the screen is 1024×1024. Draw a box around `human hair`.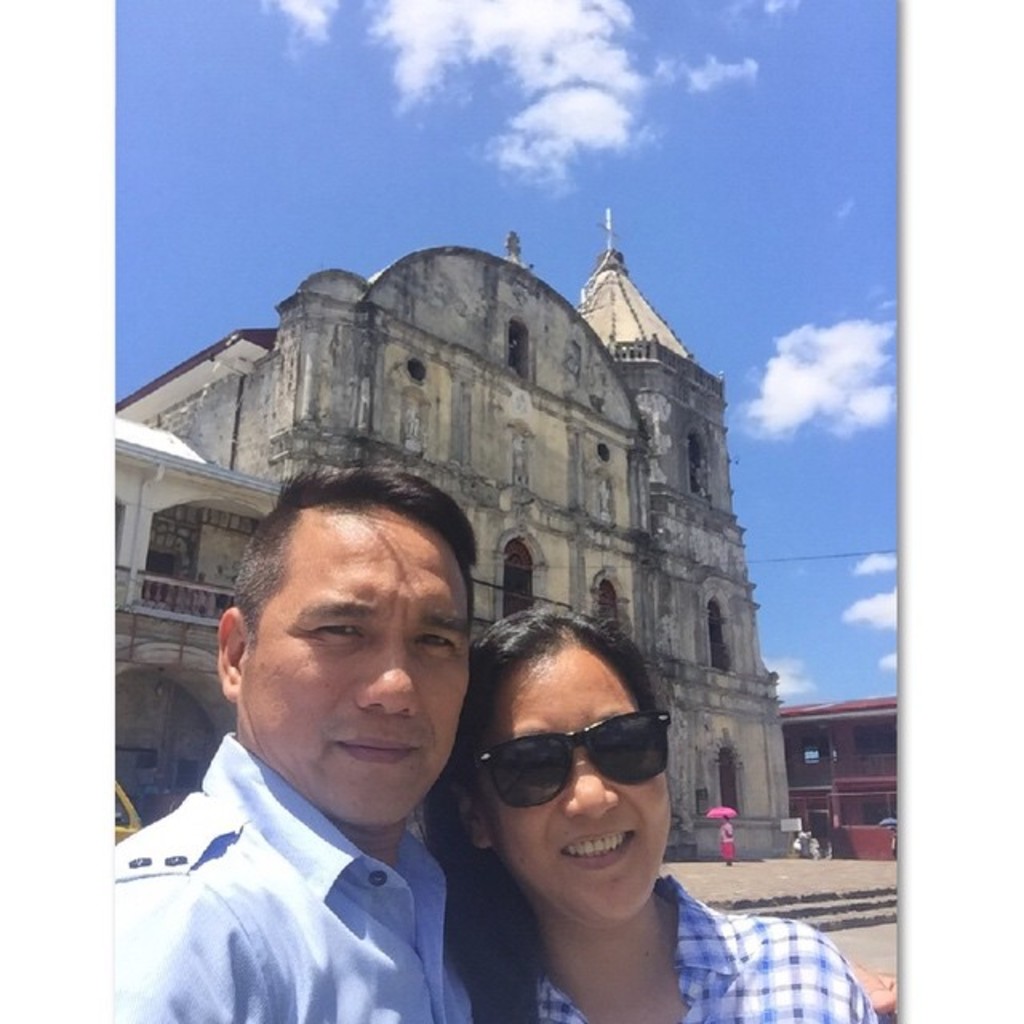
Rect(442, 611, 701, 942).
